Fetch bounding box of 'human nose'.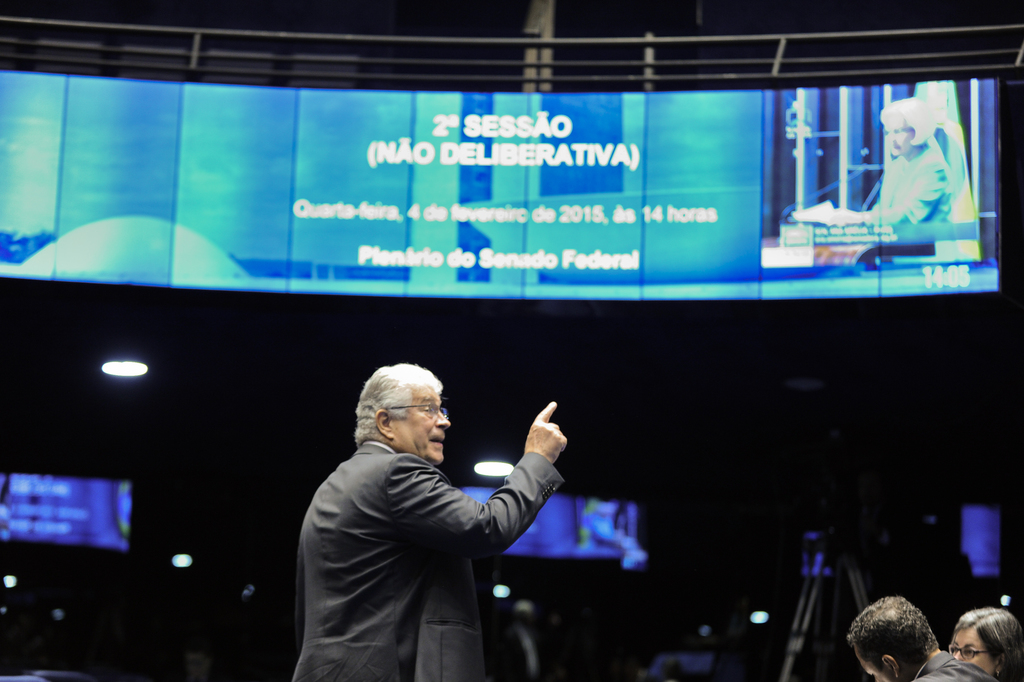
Bbox: 952, 648, 964, 658.
